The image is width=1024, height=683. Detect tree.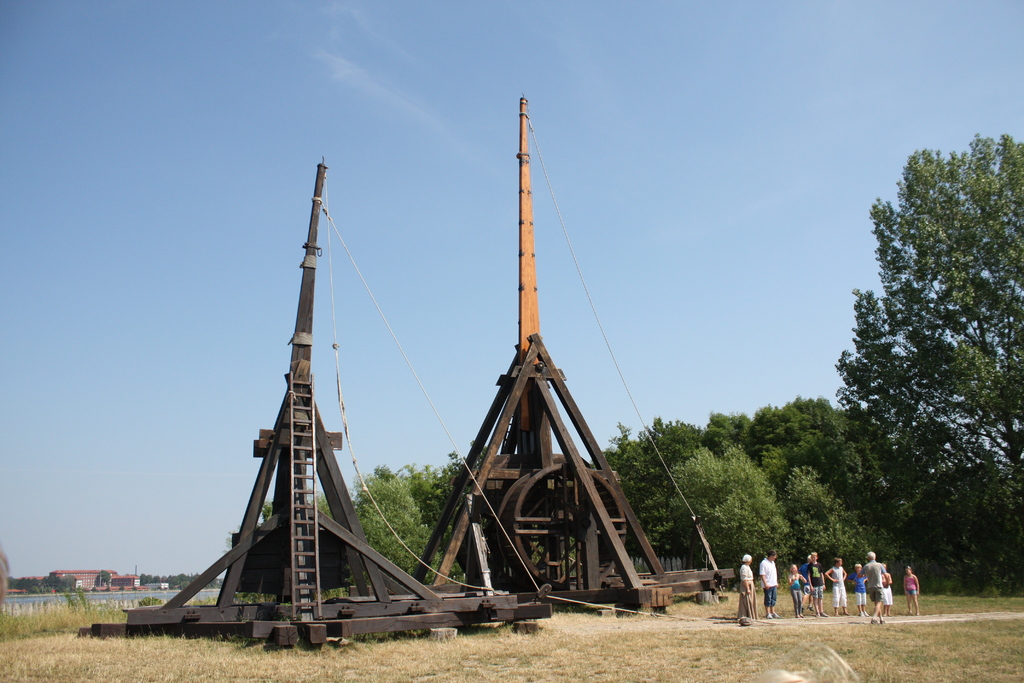
Detection: [left=714, top=403, right=765, bottom=457].
